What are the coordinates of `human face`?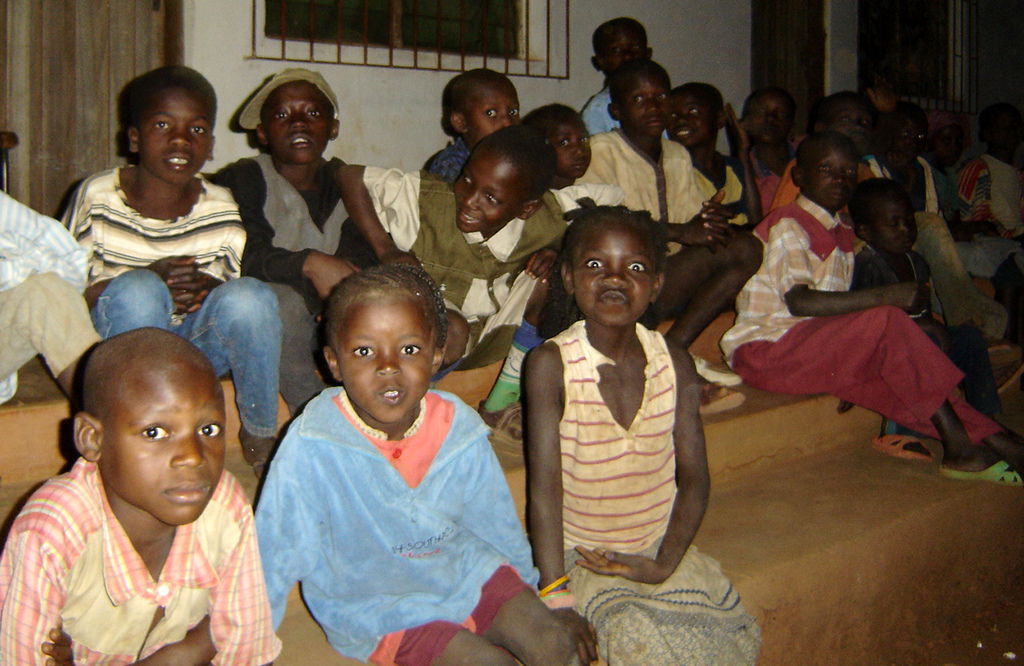
921/127/959/167.
